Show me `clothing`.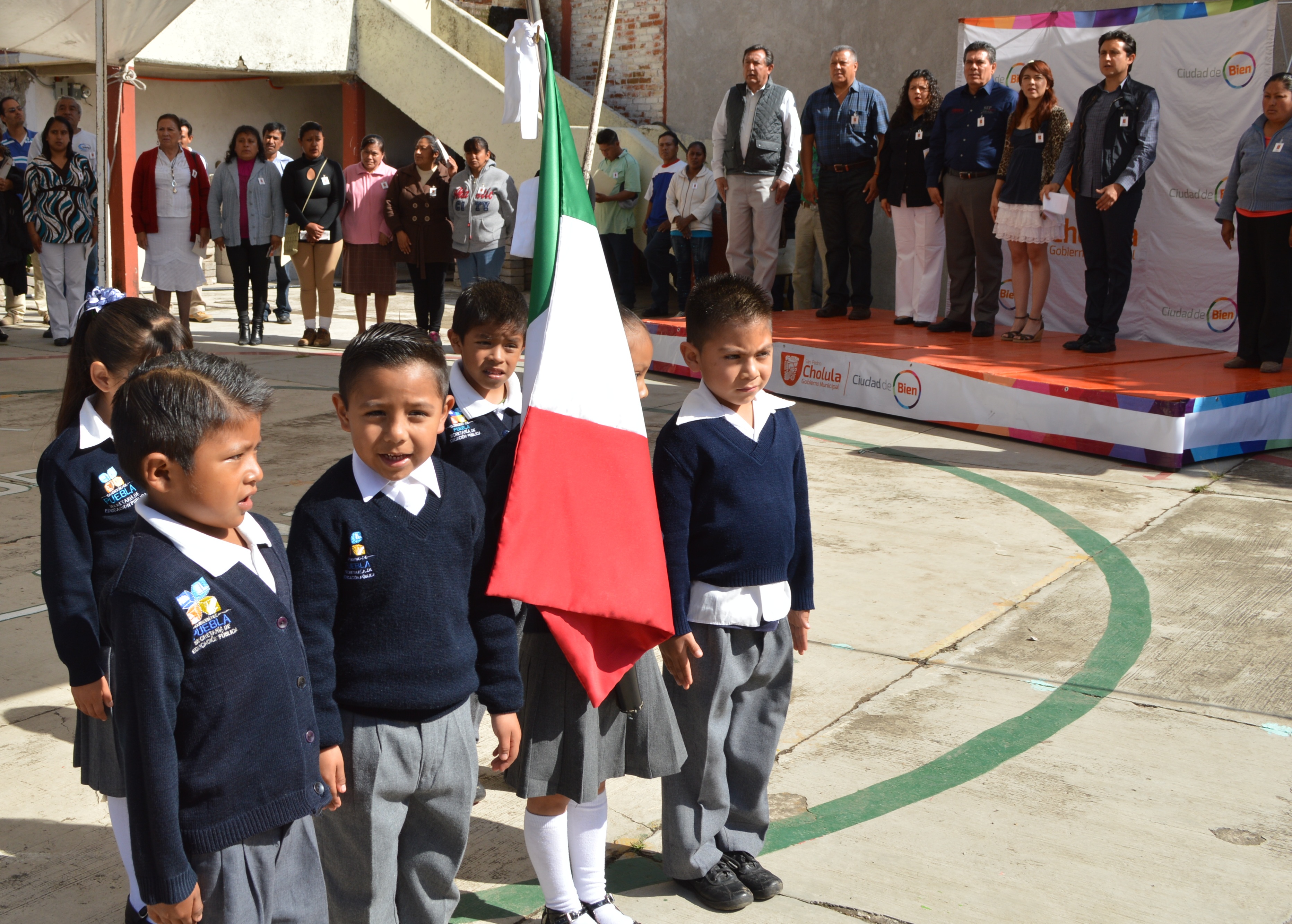
`clothing` is here: <box>231,57,251,105</box>.
